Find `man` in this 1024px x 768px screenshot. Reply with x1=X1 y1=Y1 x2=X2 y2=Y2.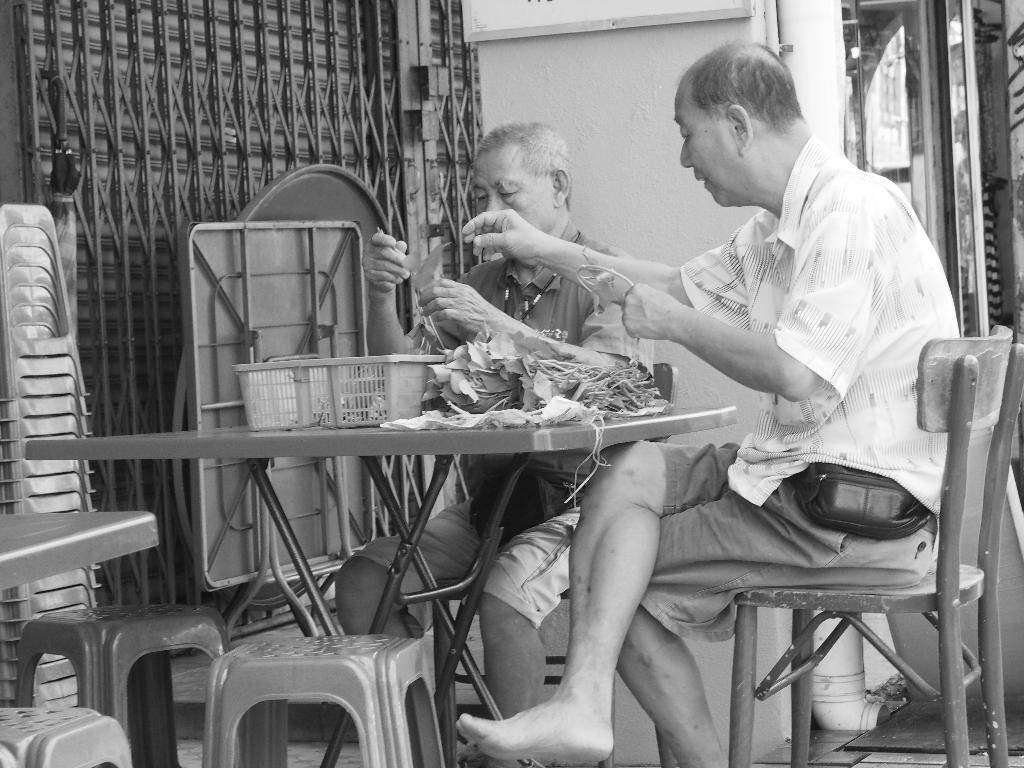
x1=455 y1=34 x2=986 y2=767.
